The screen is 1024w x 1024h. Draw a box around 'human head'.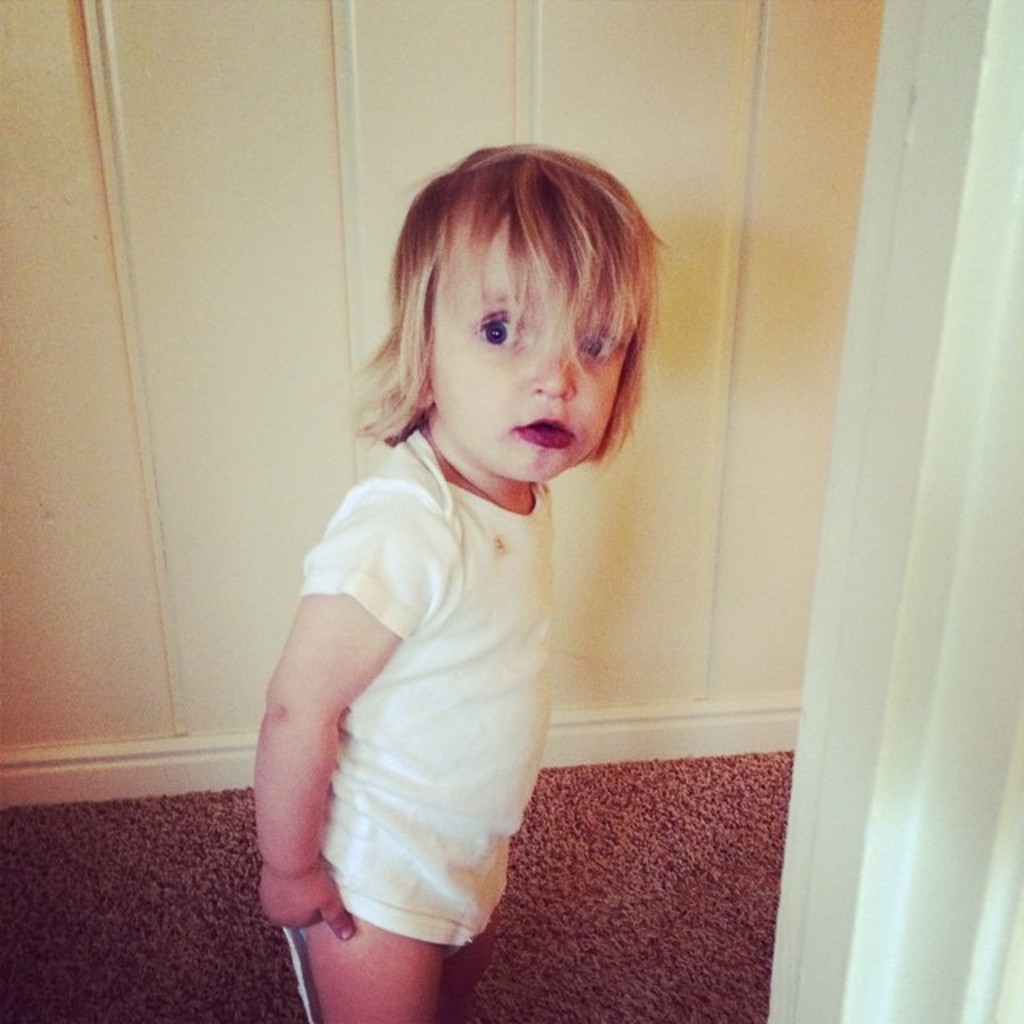
box=[344, 136, 662, 538].
